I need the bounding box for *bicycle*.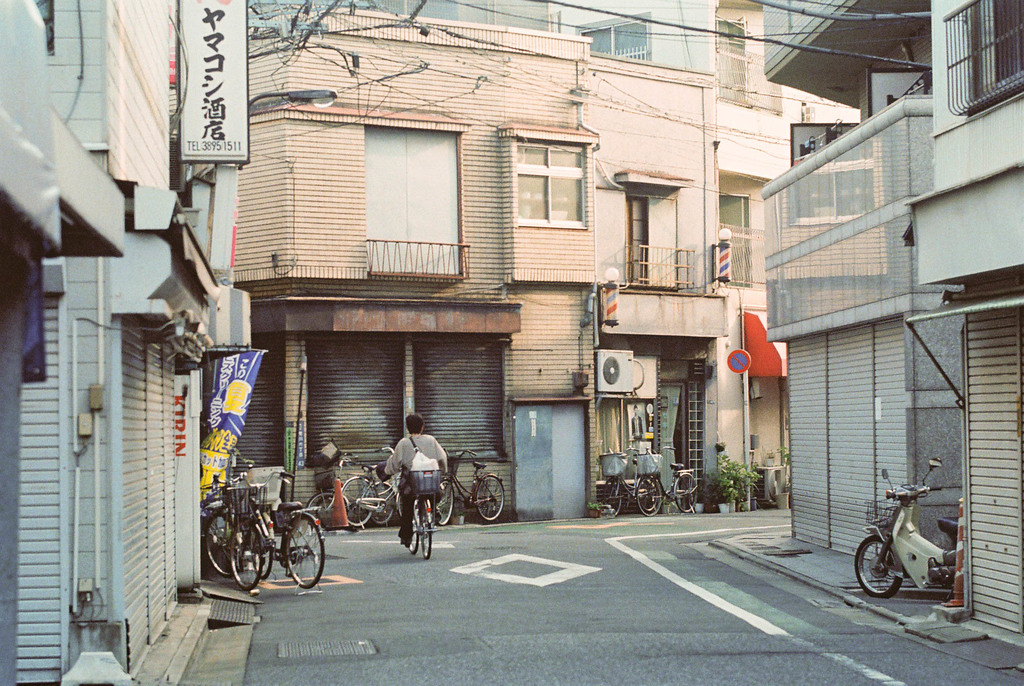
Here it is: crop(236, 490, 330, 589).
